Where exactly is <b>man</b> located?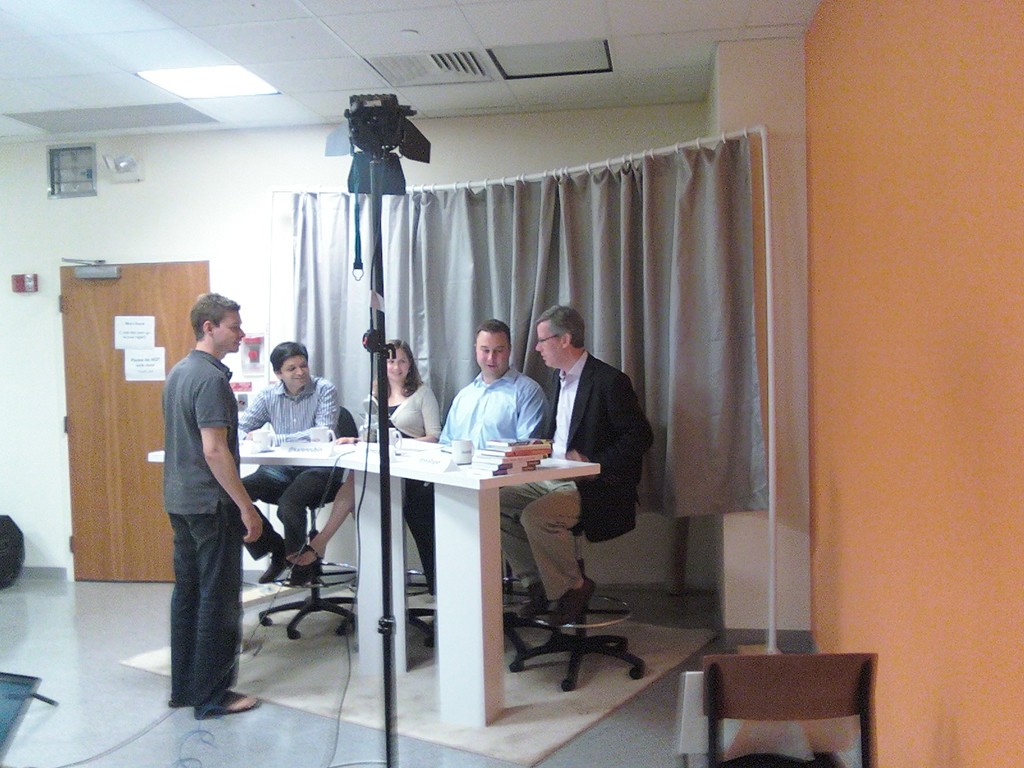
Its bounding box is 143/287/263/730.
